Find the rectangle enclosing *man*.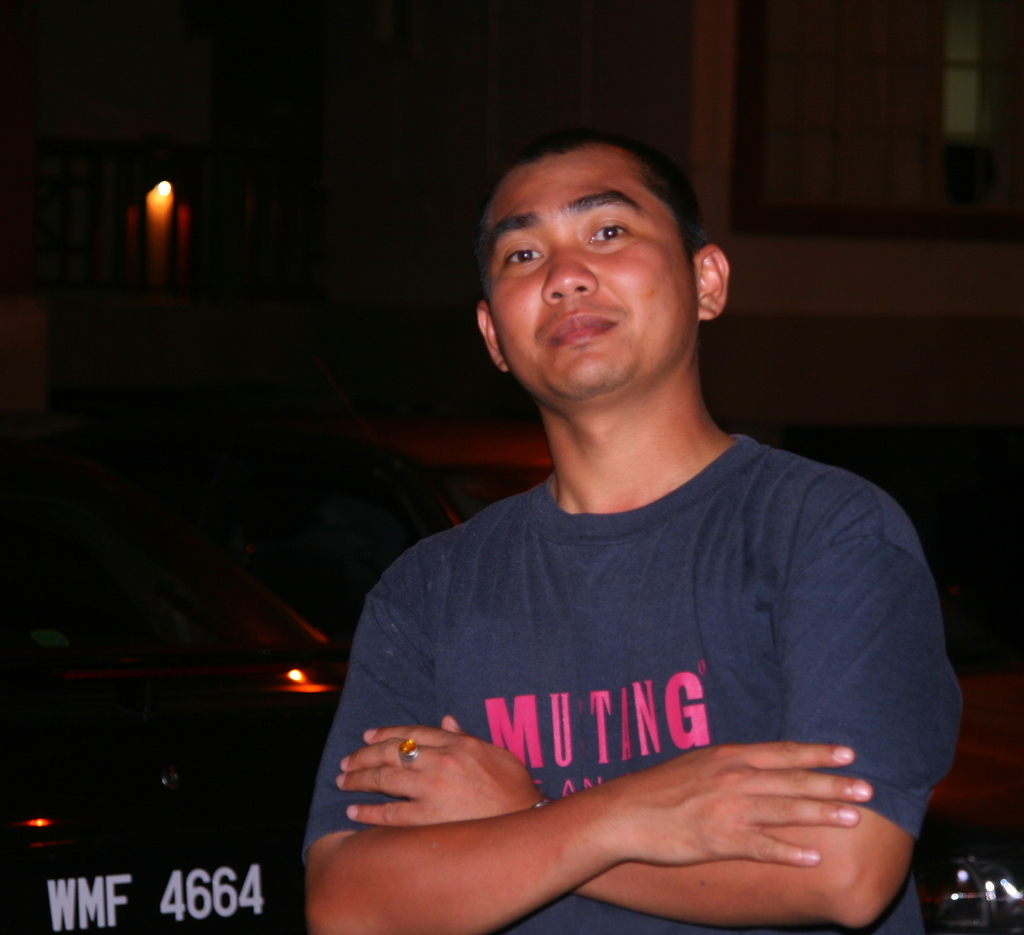
select_region(285, 112, 957, 934).
